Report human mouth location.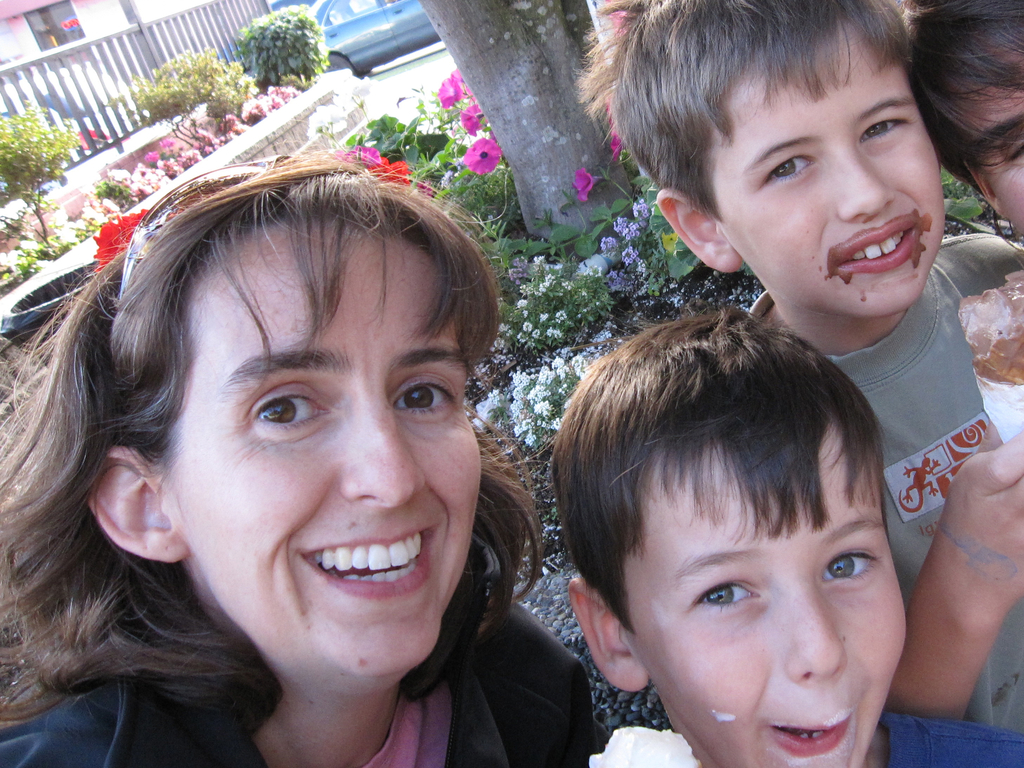
Report: region(760, 707, 855, 754).
